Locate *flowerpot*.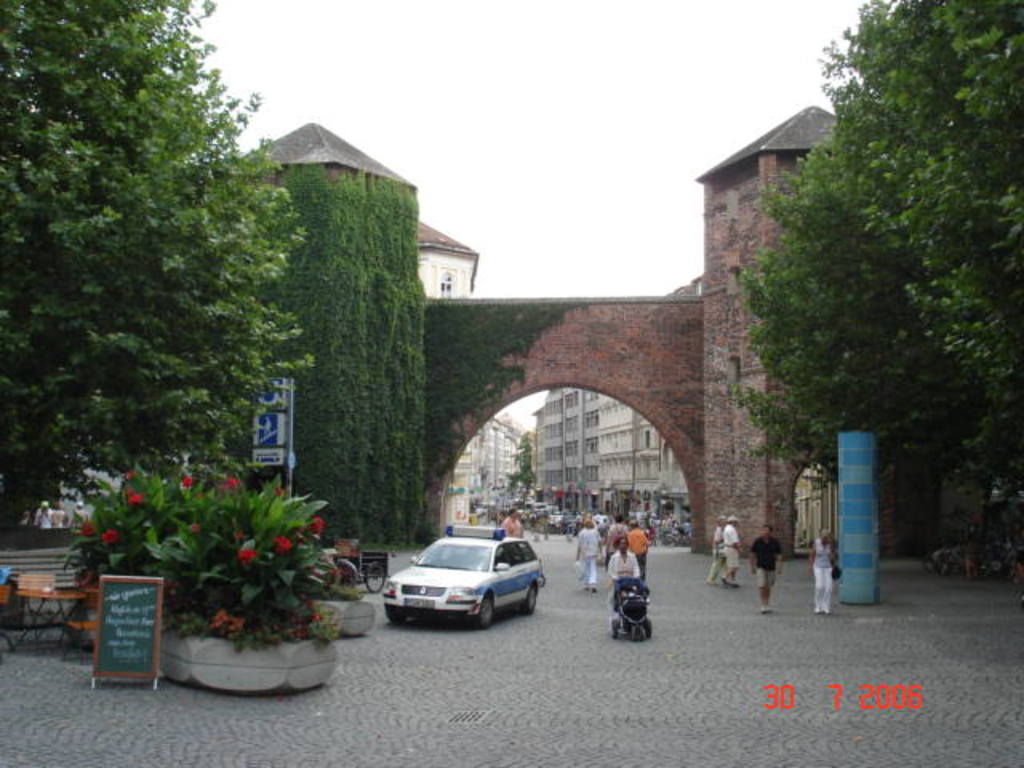
Bounding box: Rect(126, 510, 339, 702).
